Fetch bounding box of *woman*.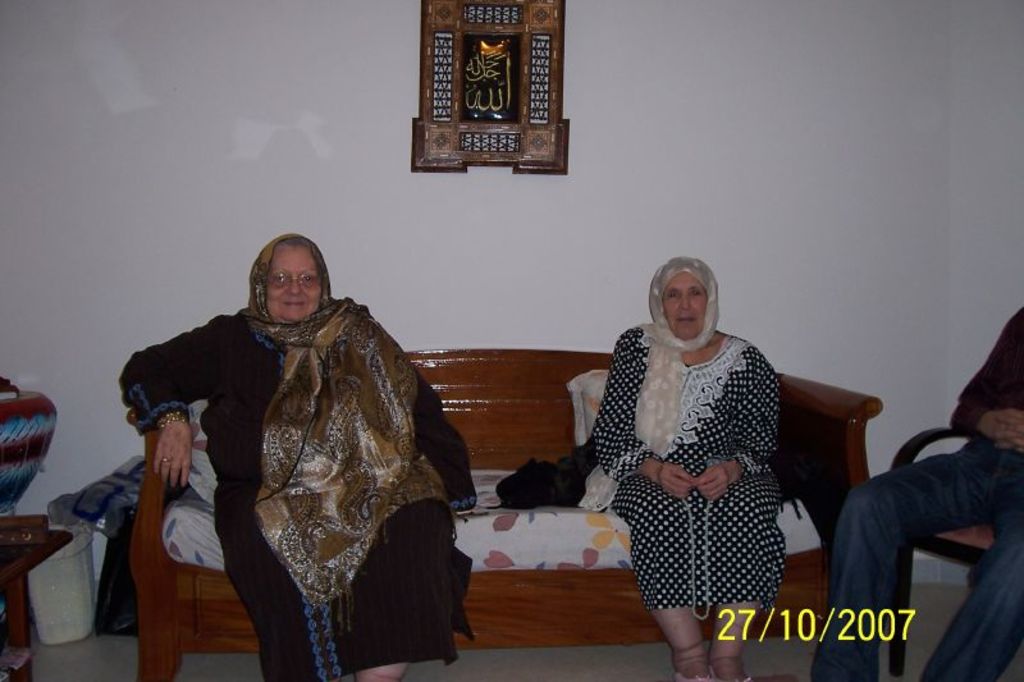
Bbox: (left=596, top=261, right=786, bottom=681).
